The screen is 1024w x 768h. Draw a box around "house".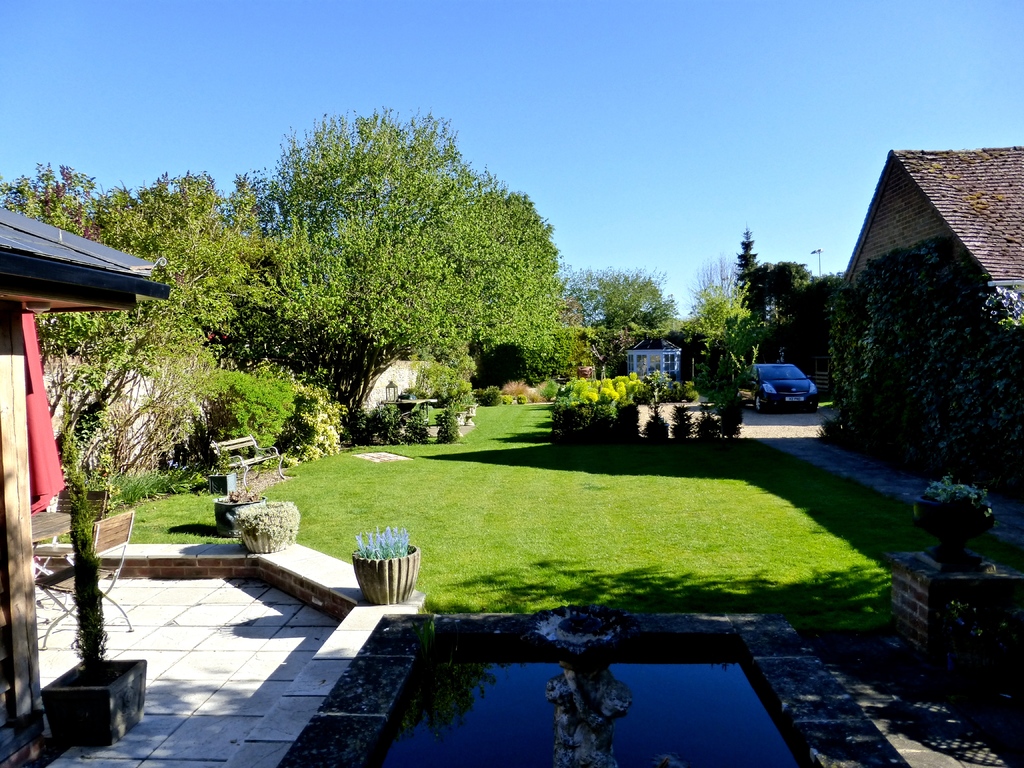
778/156/1010/468.
